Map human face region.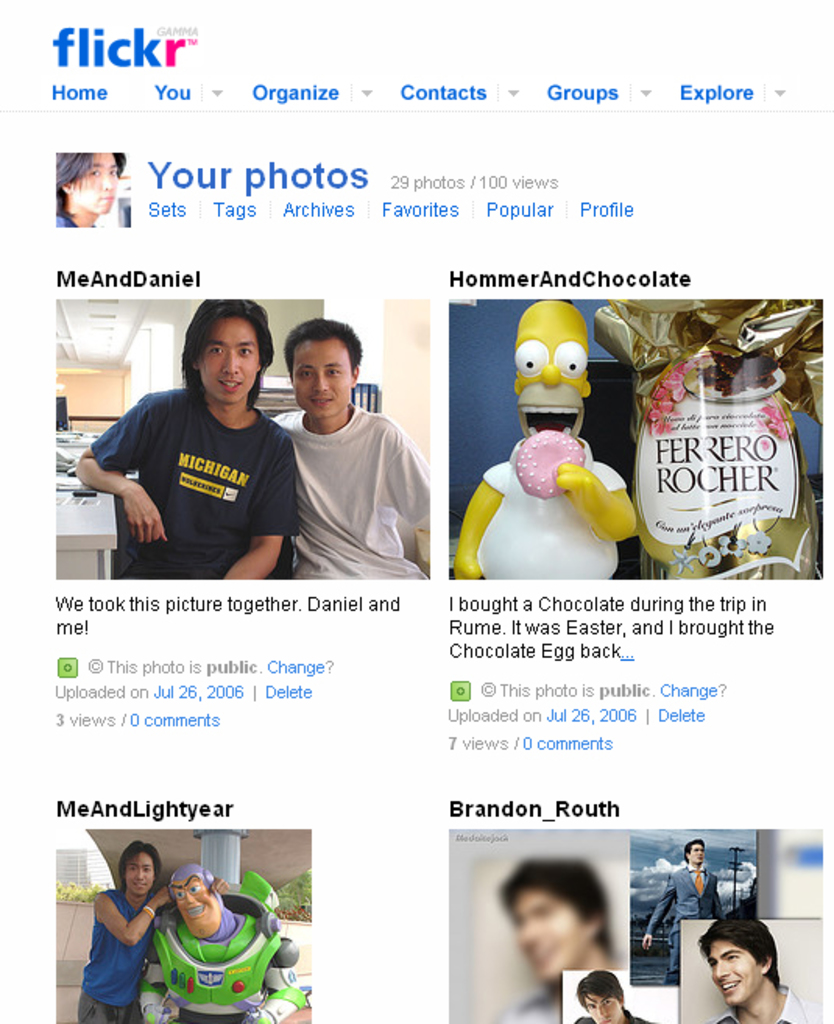
Mapped to box=[687, 843, 705, 862].
